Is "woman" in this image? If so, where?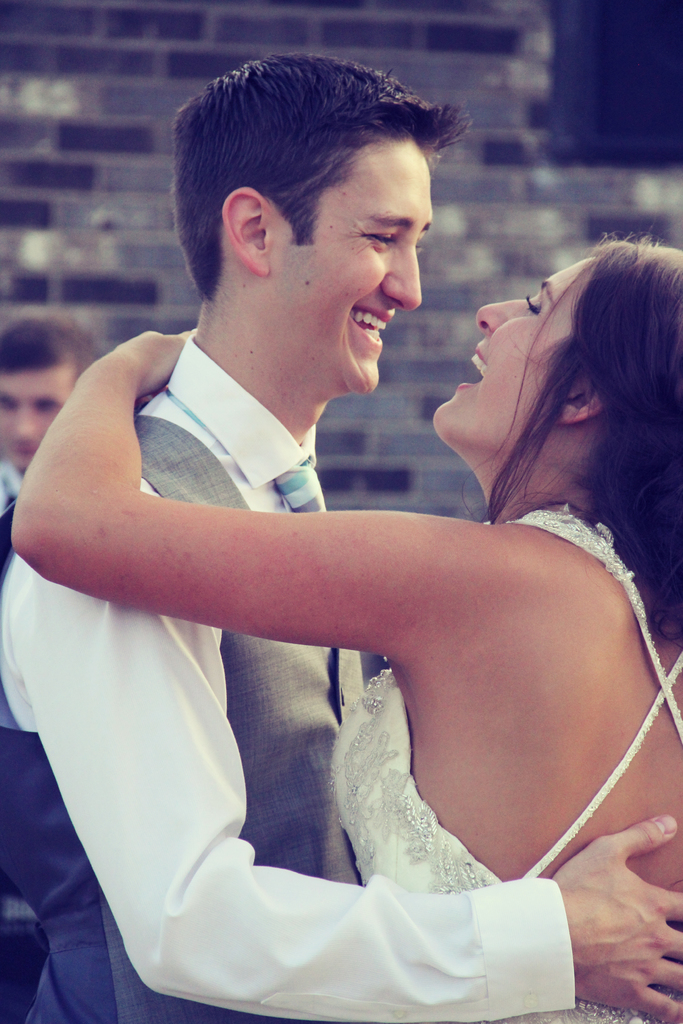
Yes, at crop(35, 103, 646, 1023).
